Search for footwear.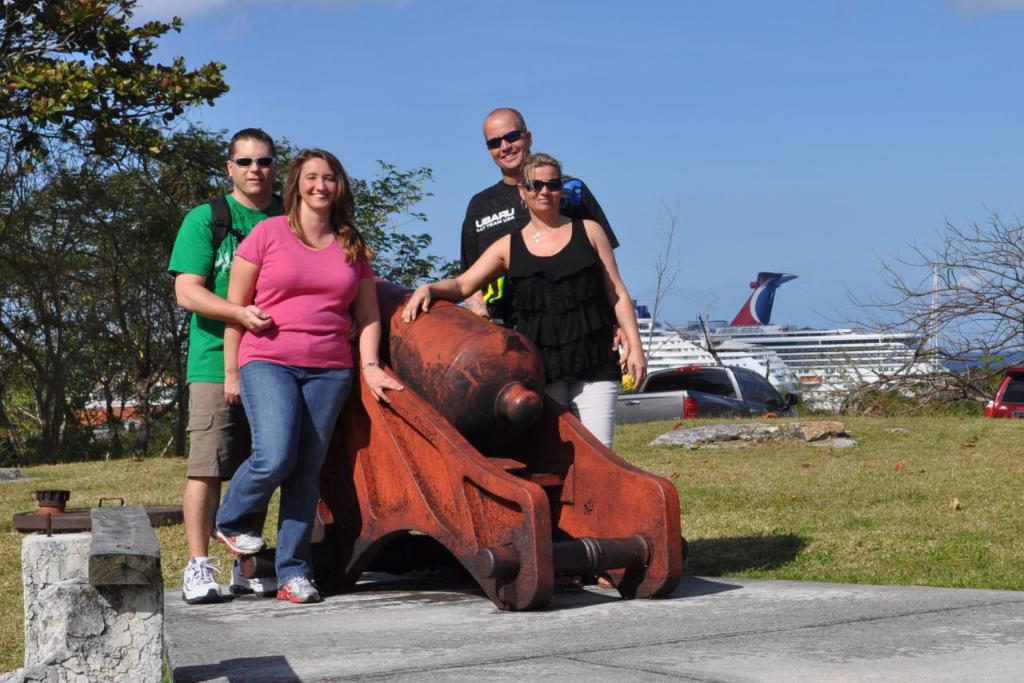
Found at locate(279, 577, 322, 605).
